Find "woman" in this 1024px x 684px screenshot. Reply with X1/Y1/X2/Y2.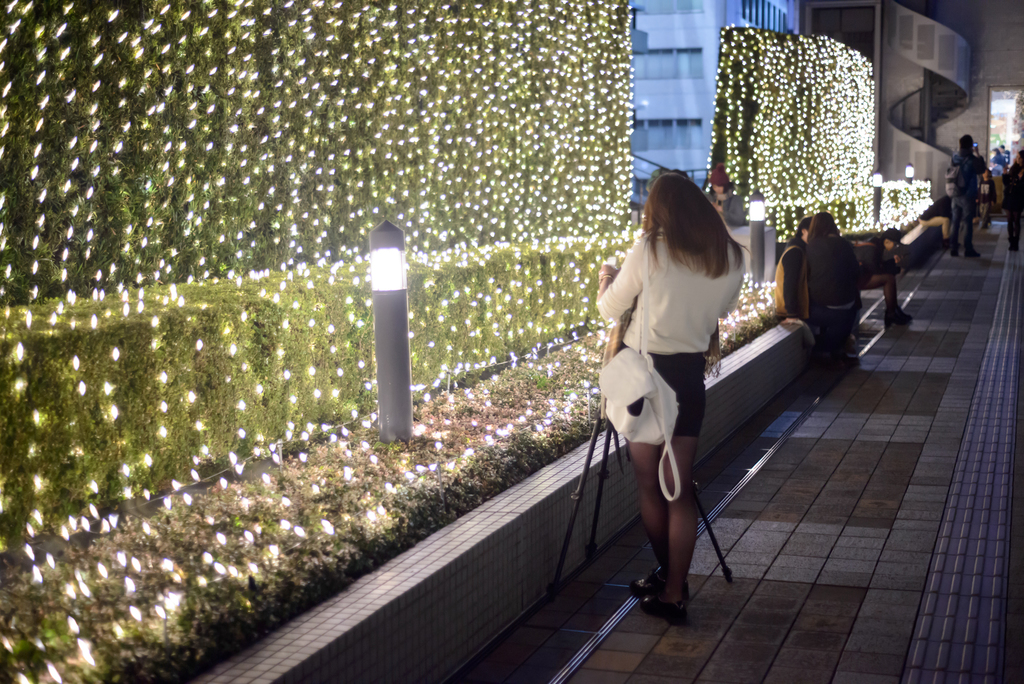
593/166/750/623.
